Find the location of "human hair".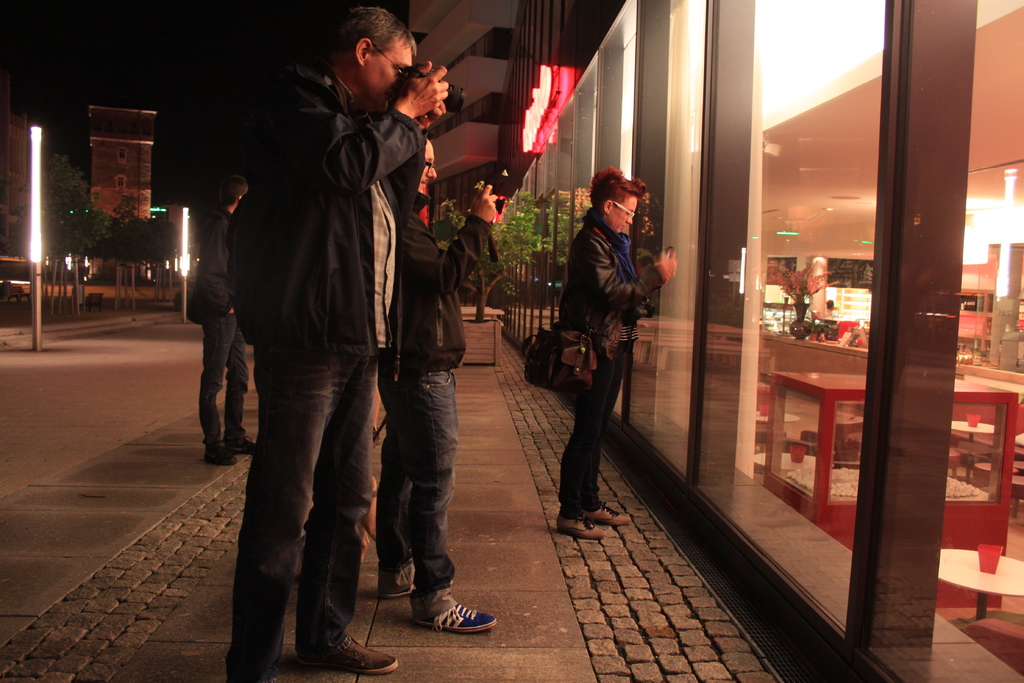
Location: x1=590 y1=164 x2=649 y2=213.
